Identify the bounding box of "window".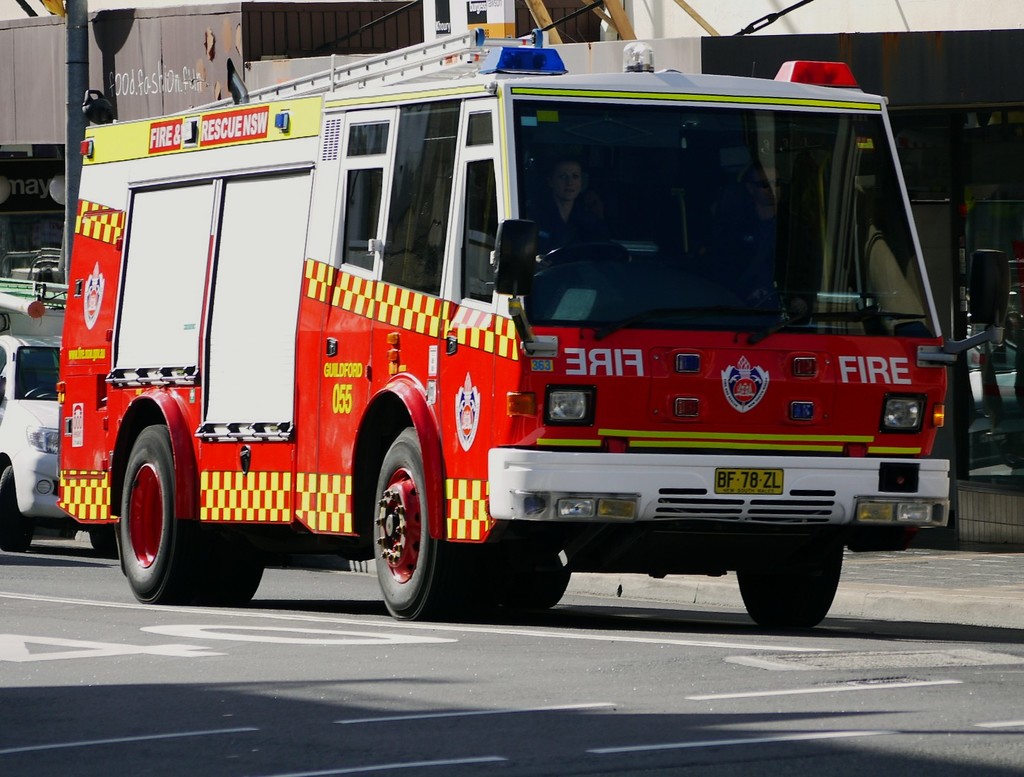
bbox=(455, 151, 507, 318).
